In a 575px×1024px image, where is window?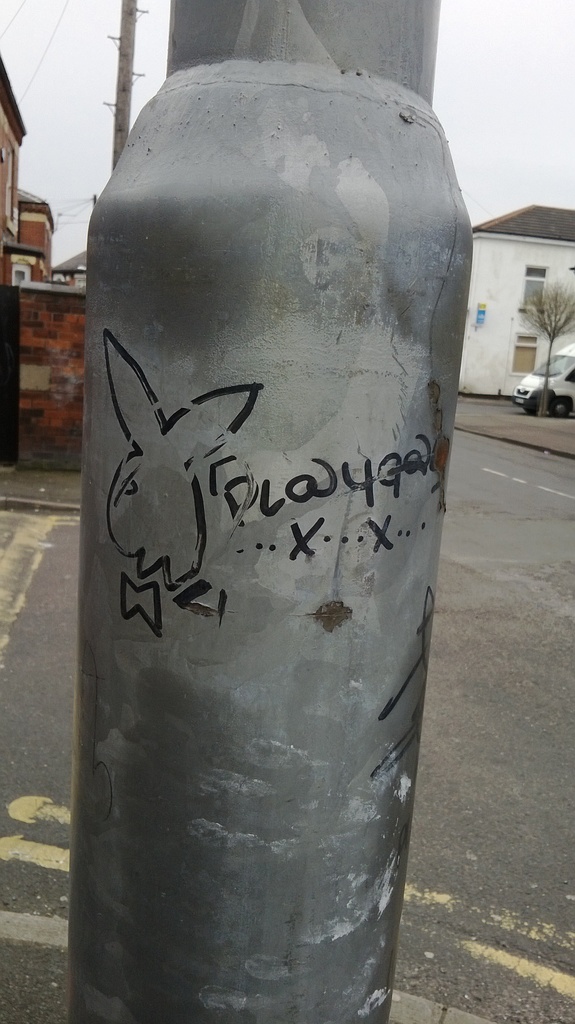
[x1=510, y1=333, x2=539, y2=377].
